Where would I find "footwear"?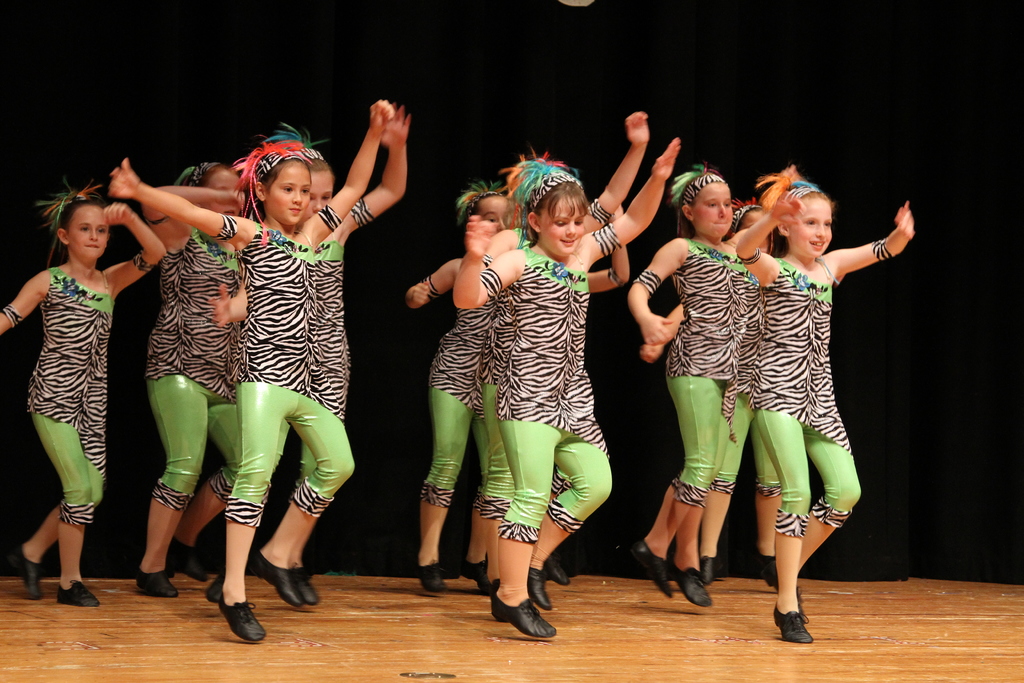
At BBox(616, 537, 673, 599).
